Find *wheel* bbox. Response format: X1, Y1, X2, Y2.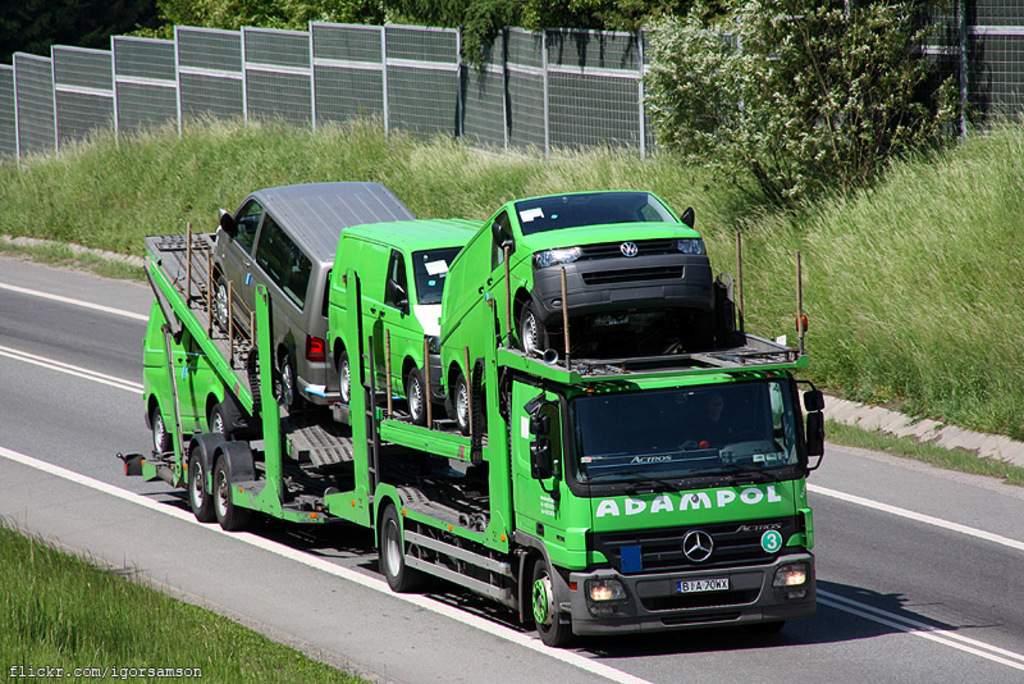
215, 268, 228, 336.
